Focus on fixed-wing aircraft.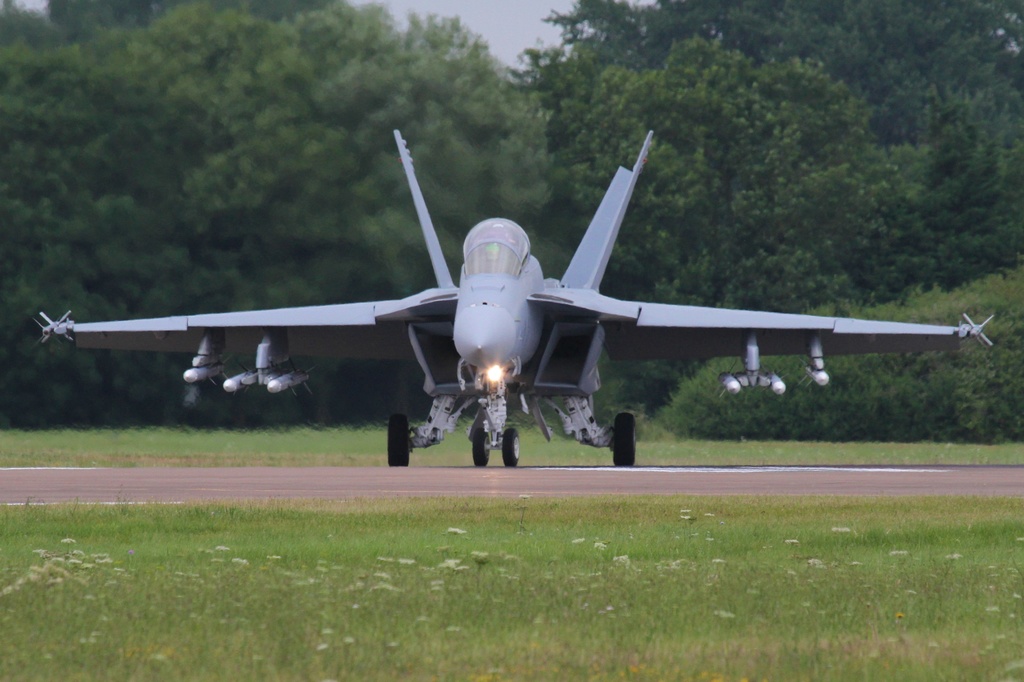
Focused at {"left": 39, "top": 118, "right": 991, "bottom": 463}.
